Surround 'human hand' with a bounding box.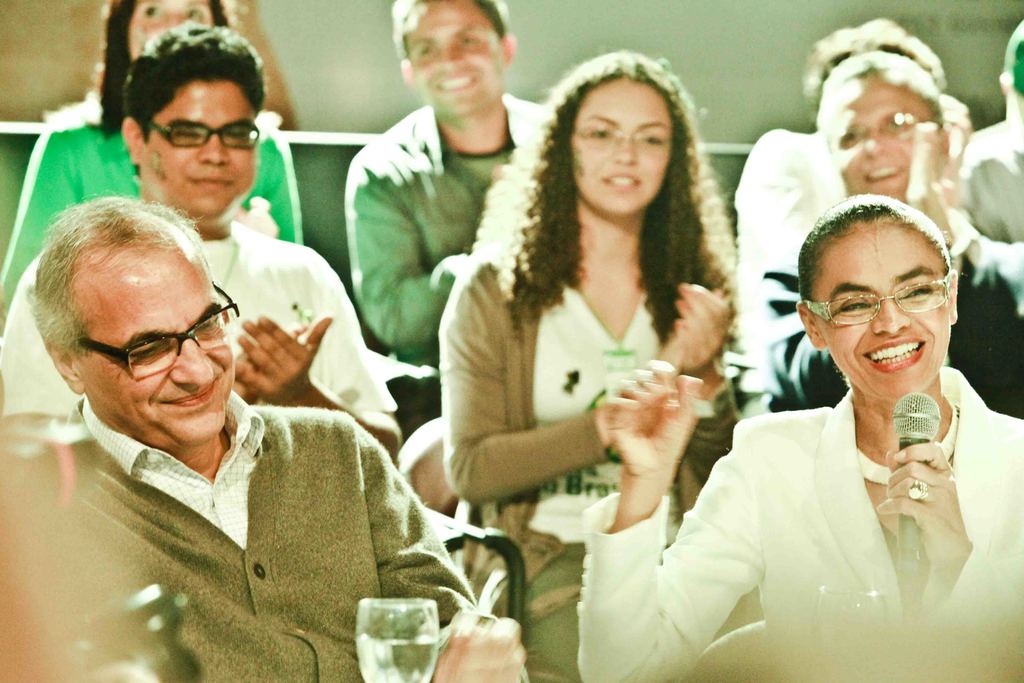
rect(671, 279, 725, 370).
